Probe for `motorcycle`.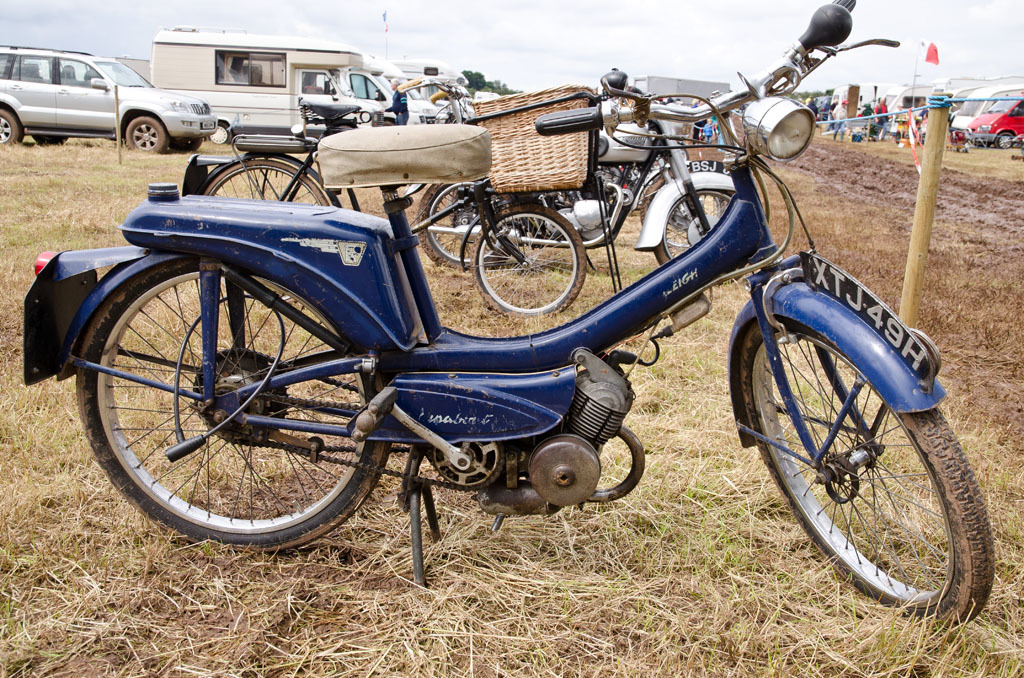
Probe result: 54,0,988,624.
